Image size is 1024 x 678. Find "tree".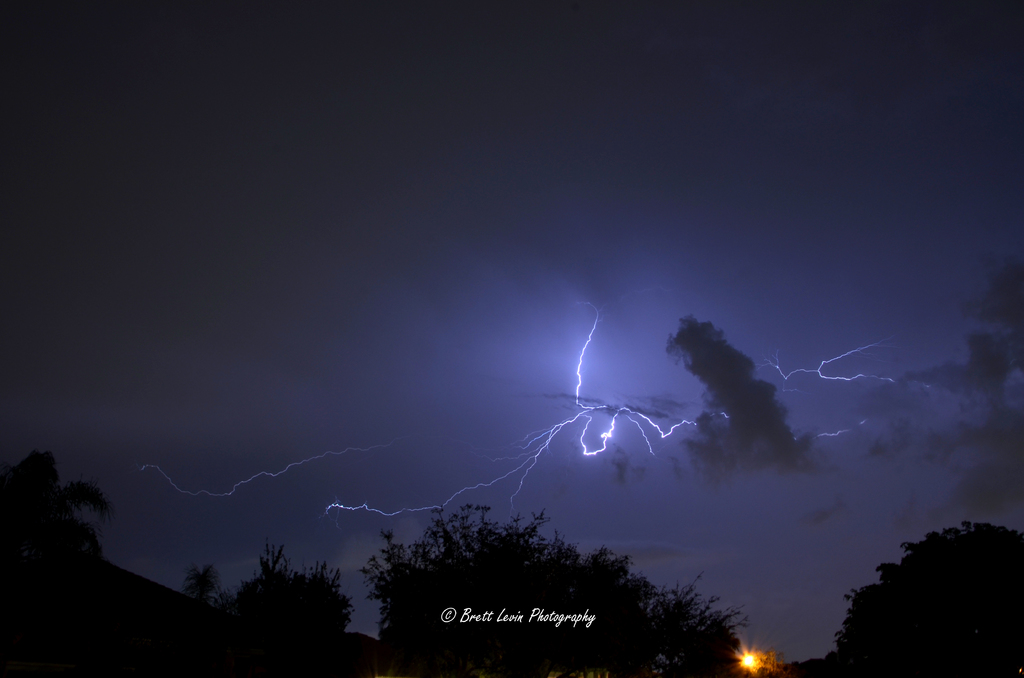
<bbox>177, 567, 220, 605</bbox>.
